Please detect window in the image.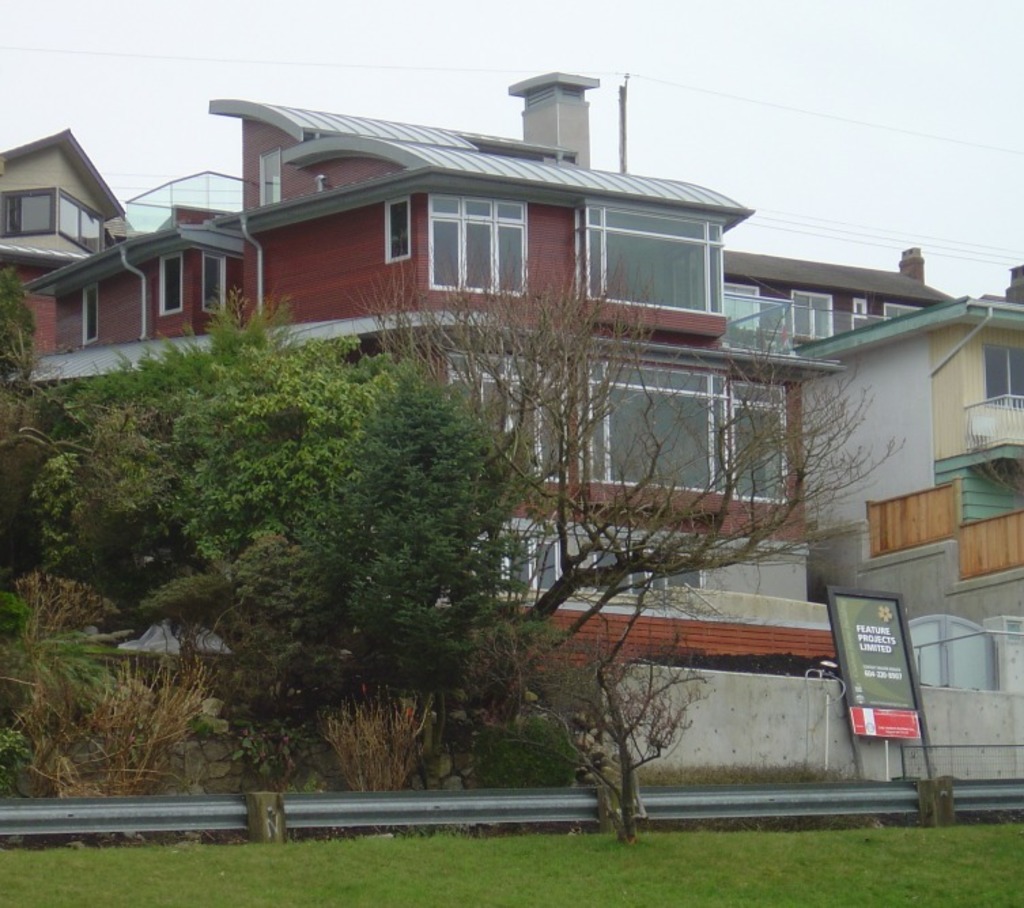
146,241,190,321.
